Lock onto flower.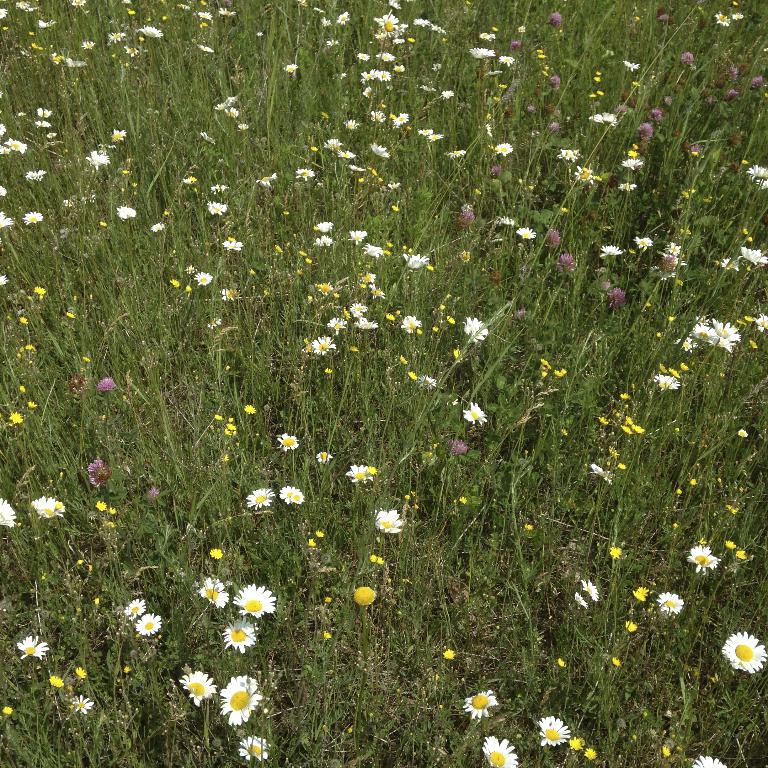
Locked: (517, 23, 527, 35).
